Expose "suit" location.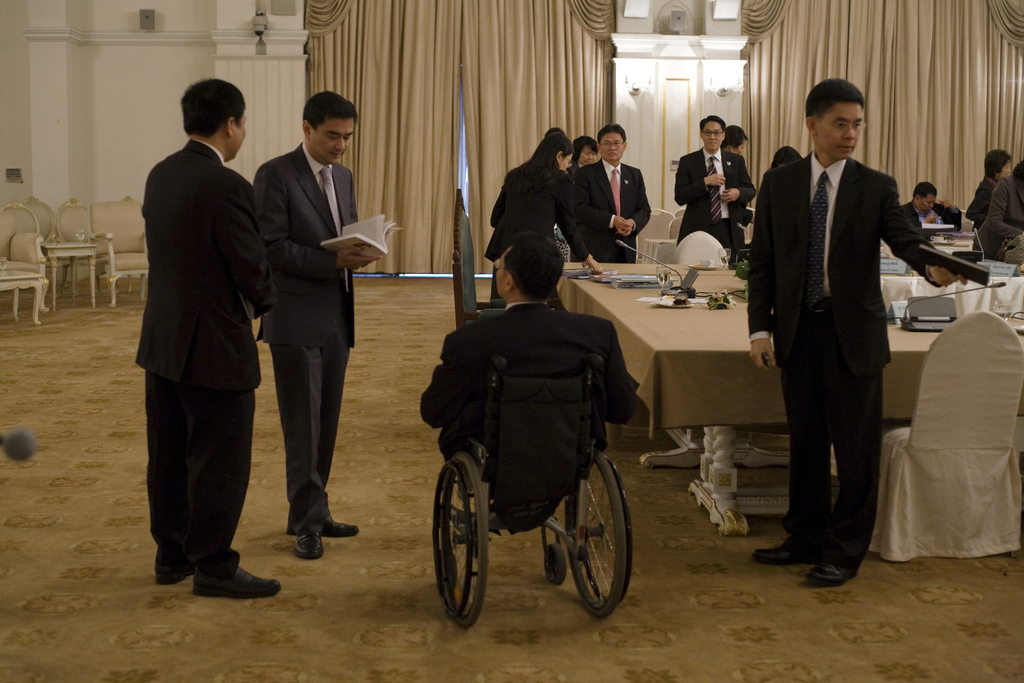
Exposed at box=[575, 158, 646, 260].
